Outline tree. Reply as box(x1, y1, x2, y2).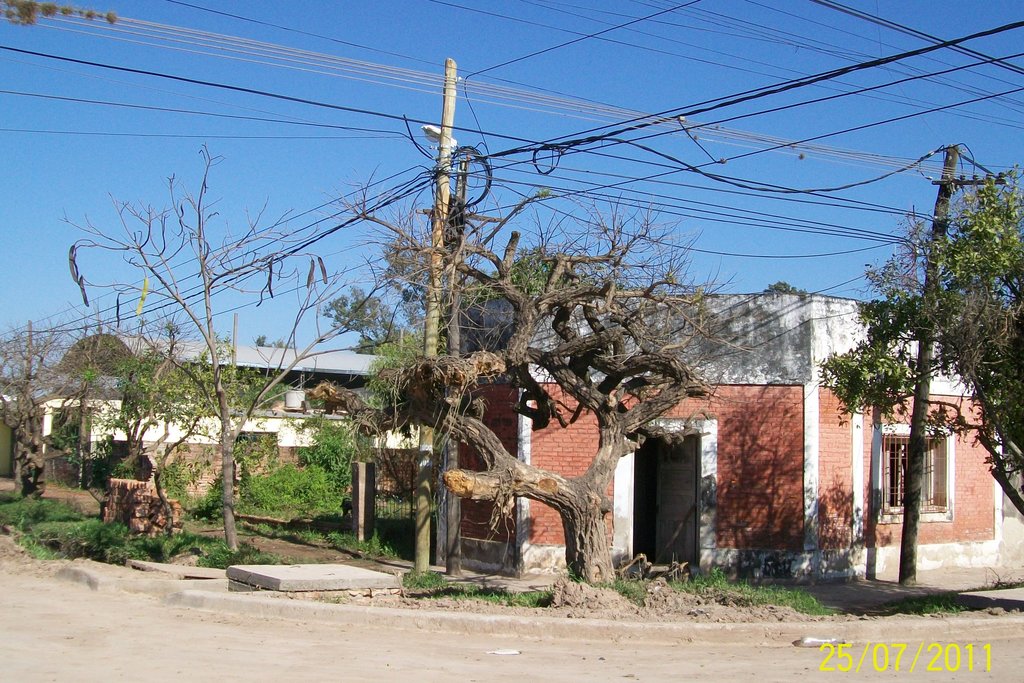
box(318, 195, 755, 599).
